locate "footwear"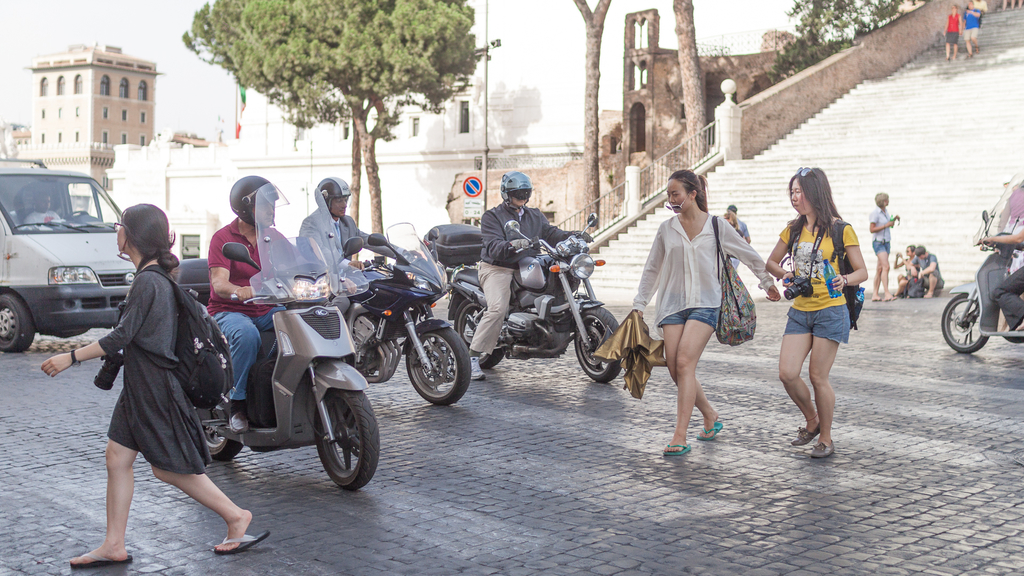
x1=812 y1=440 x2=834 y2=460
